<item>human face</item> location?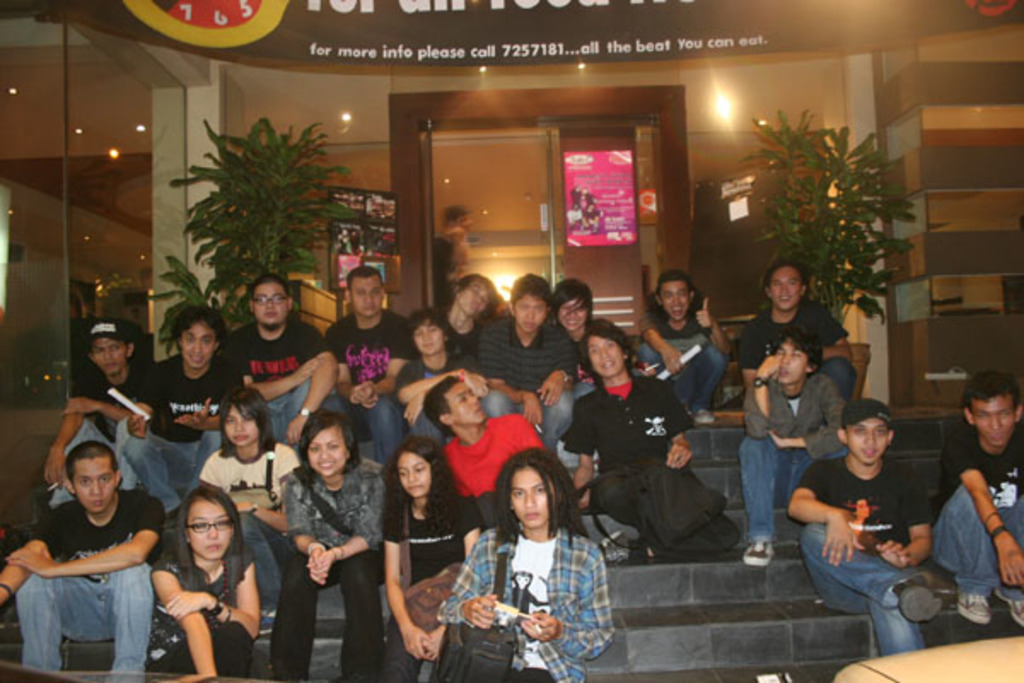
[94,335,131,376]
